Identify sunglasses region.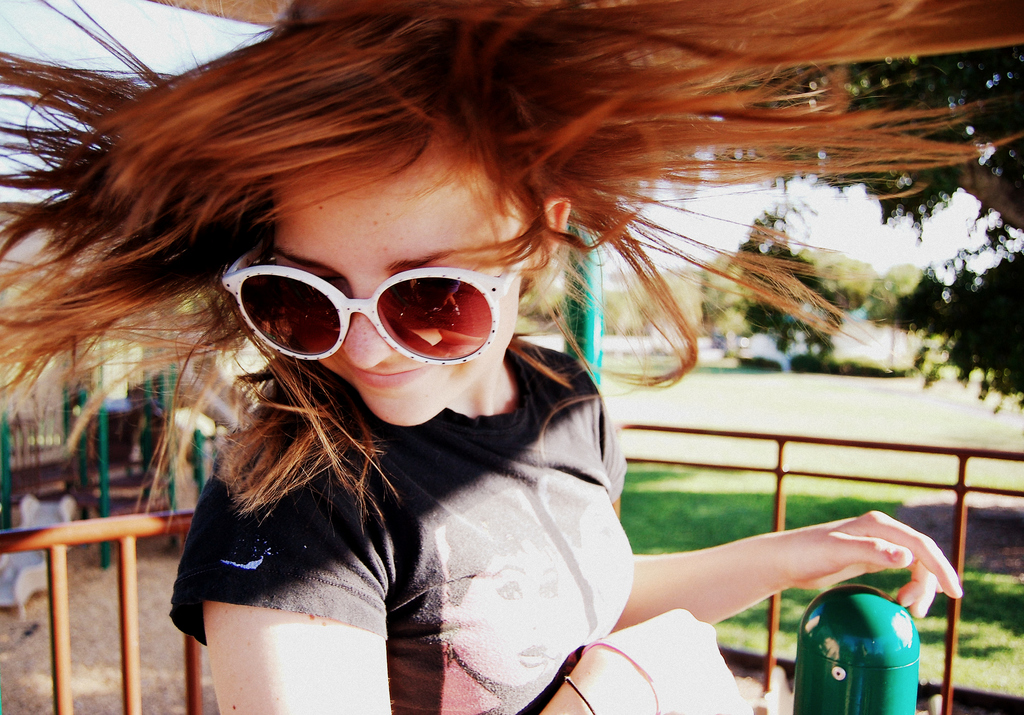
Region: pyautogui.locateOnScreen(219, 240, 521, 364).
